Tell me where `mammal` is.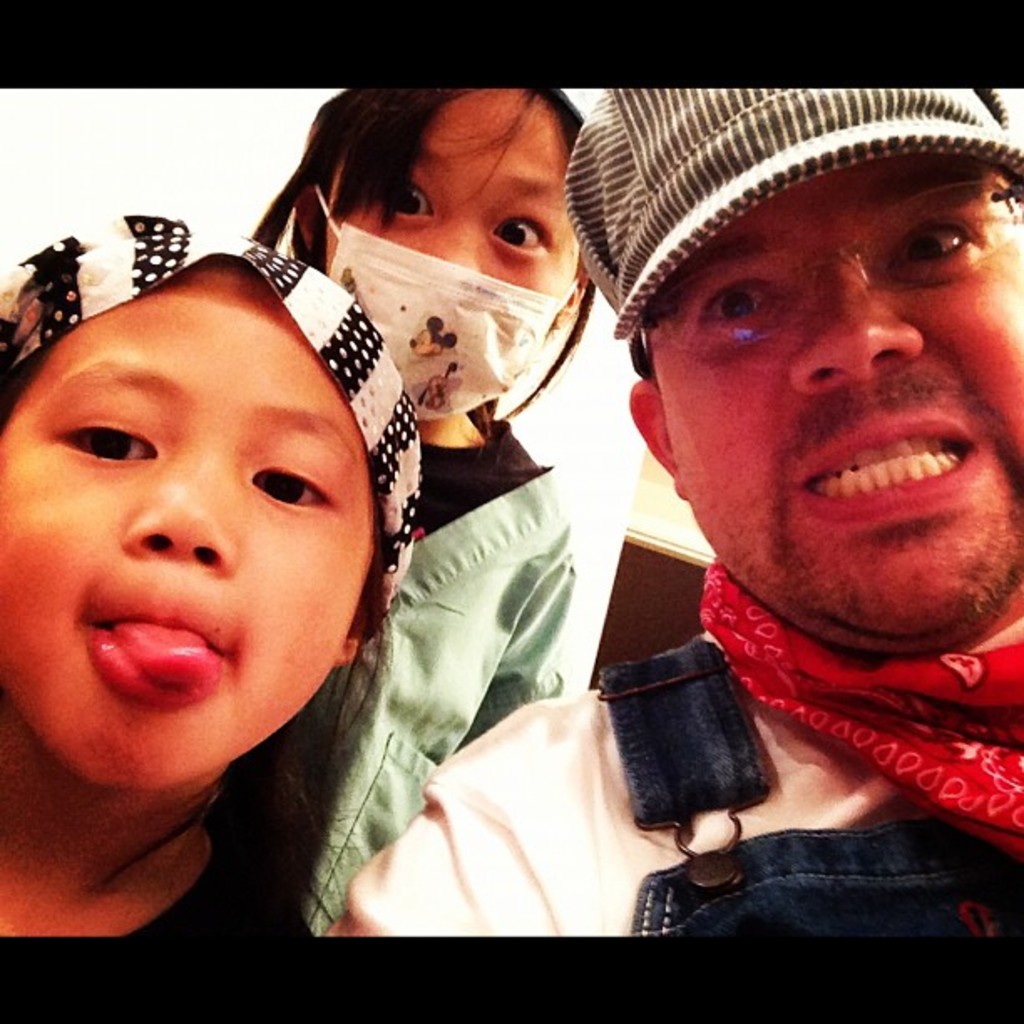
`mammal` is at select_region(243, 77, 597, 937).
